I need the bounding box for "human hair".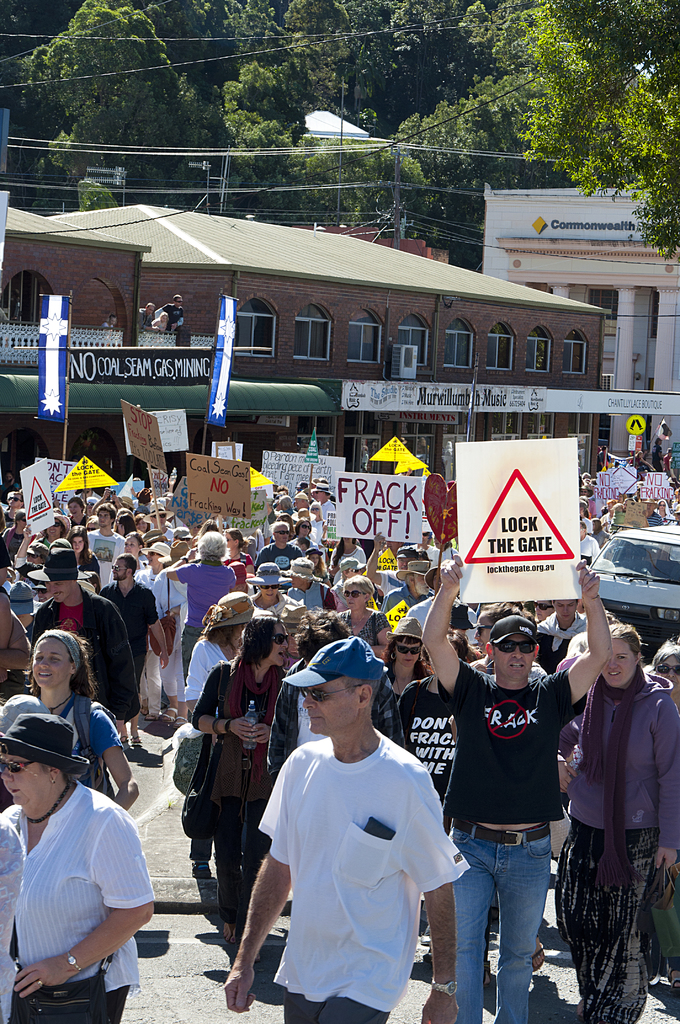
Here it is: Rect(385, 634, 416, 672).
